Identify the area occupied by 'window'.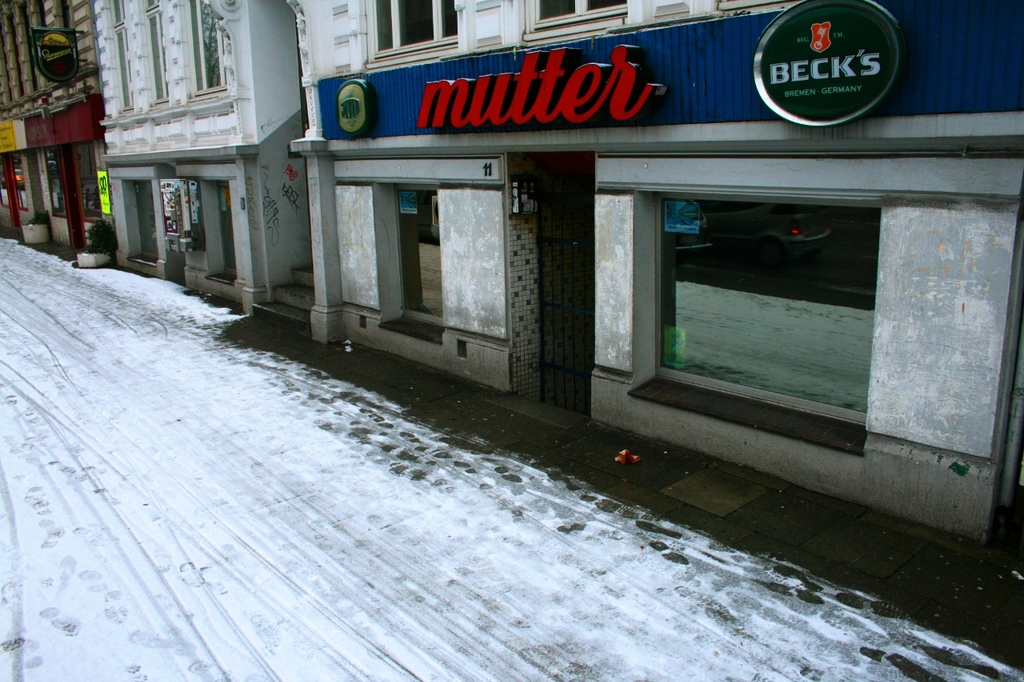
Area: select_region(639, 171, 911, 437).
